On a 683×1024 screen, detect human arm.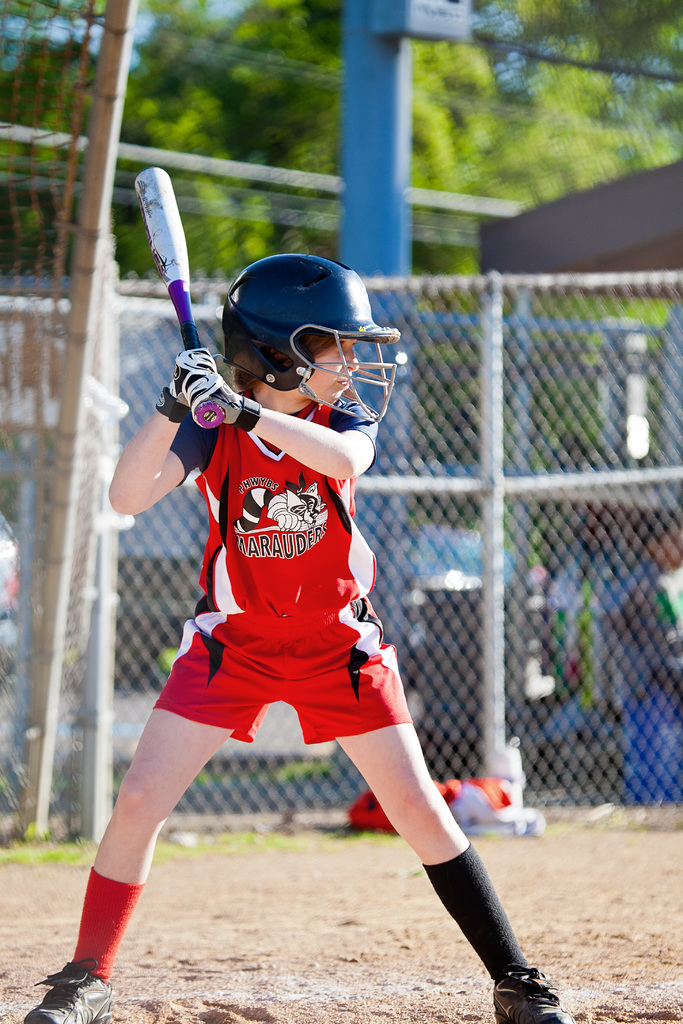
bbox=(99, 373, 220, 541).
